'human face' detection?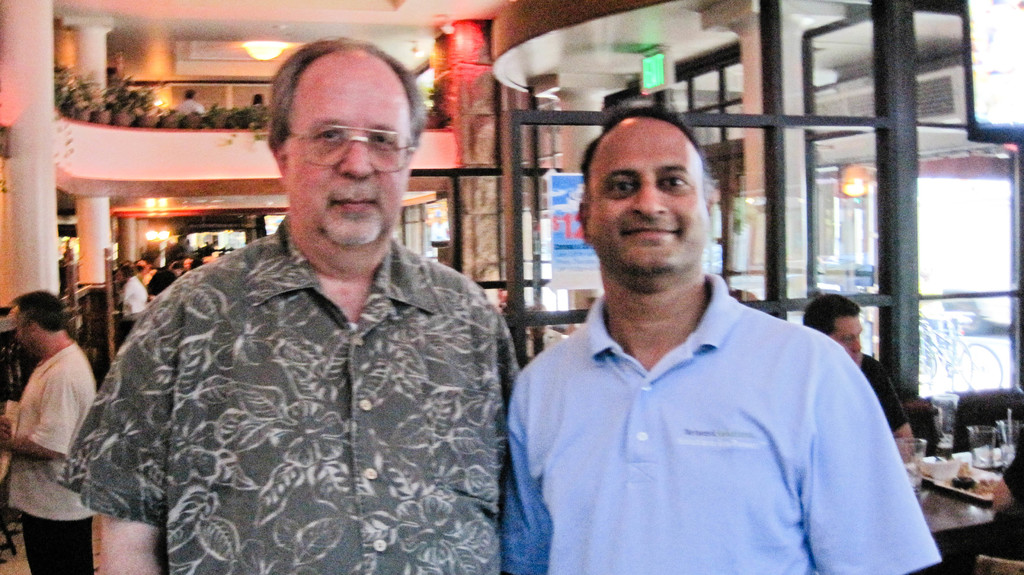
crop(594, 118, 710, 287)
